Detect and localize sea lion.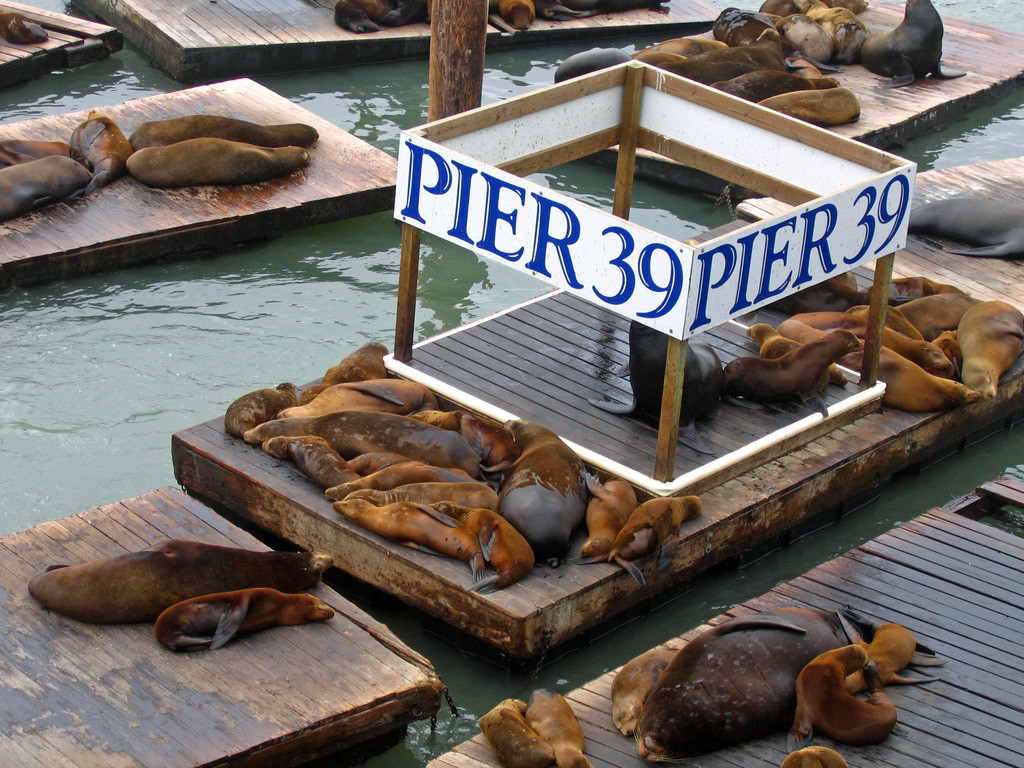
Localized at {"left": 155, "top": 591, "right": 335, "bottom": 650}.
